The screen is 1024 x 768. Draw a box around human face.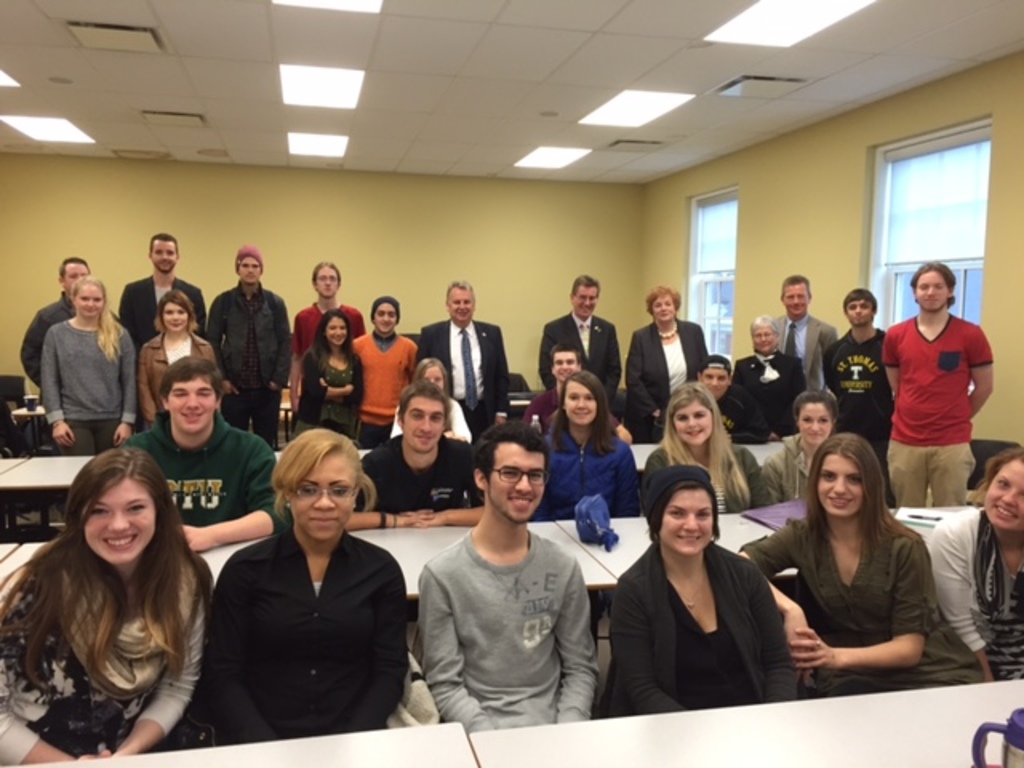
Rect(662, 490, 715, 555).
